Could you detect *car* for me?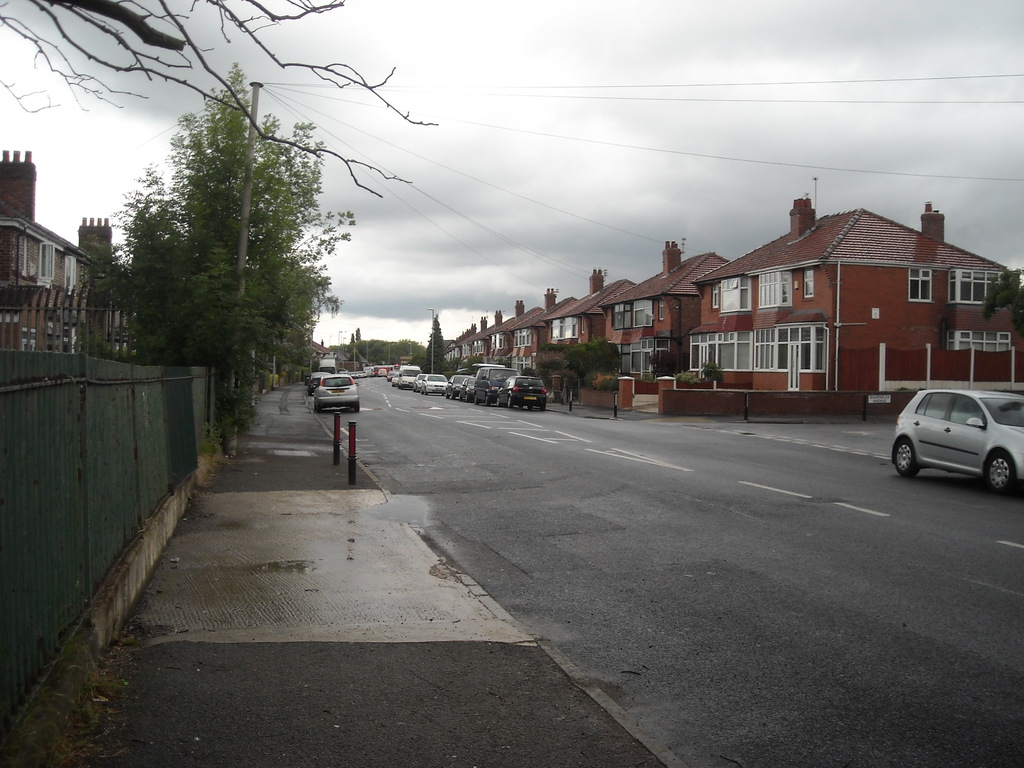
Detection result: pyautogui.locateOnScreen(470, 363, 516, 409).
